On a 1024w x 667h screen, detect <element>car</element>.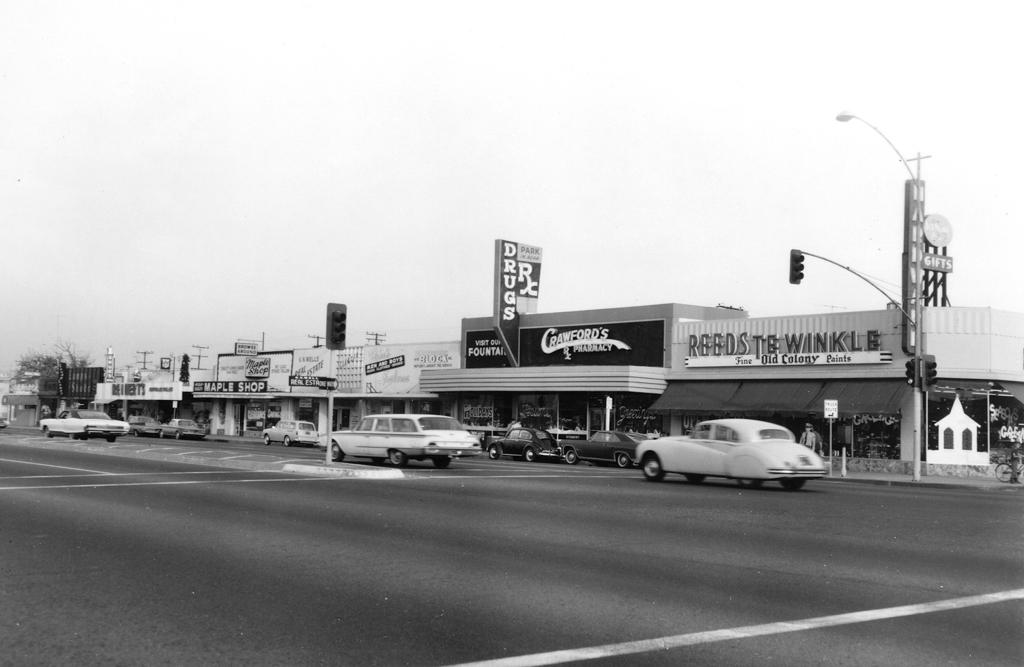
x1=164, y1=419, x2=203, y2=440.
